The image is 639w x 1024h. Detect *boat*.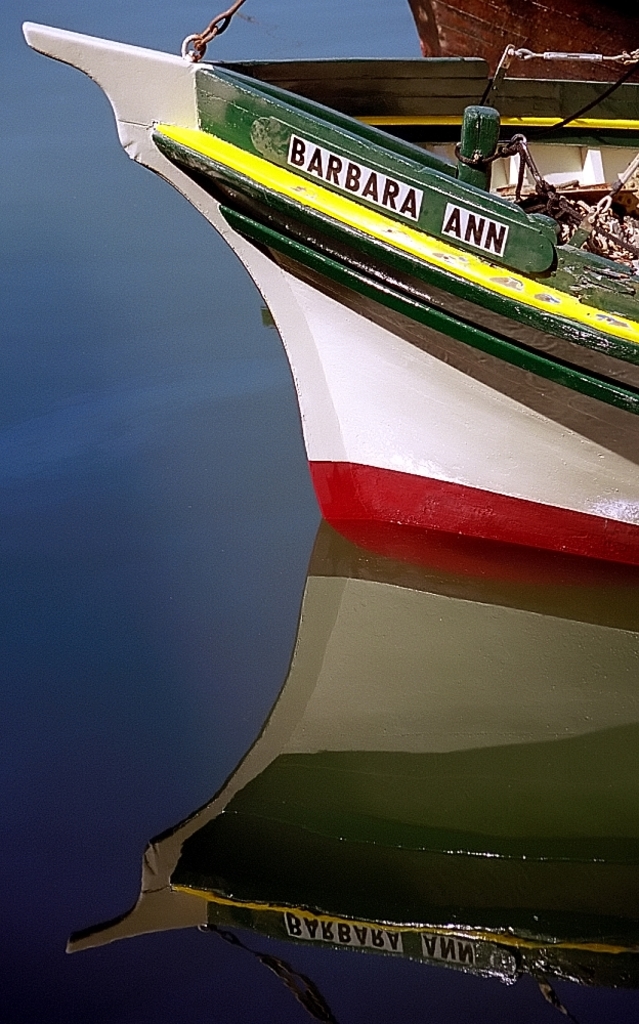
Detection: (23,0,638,1021).
